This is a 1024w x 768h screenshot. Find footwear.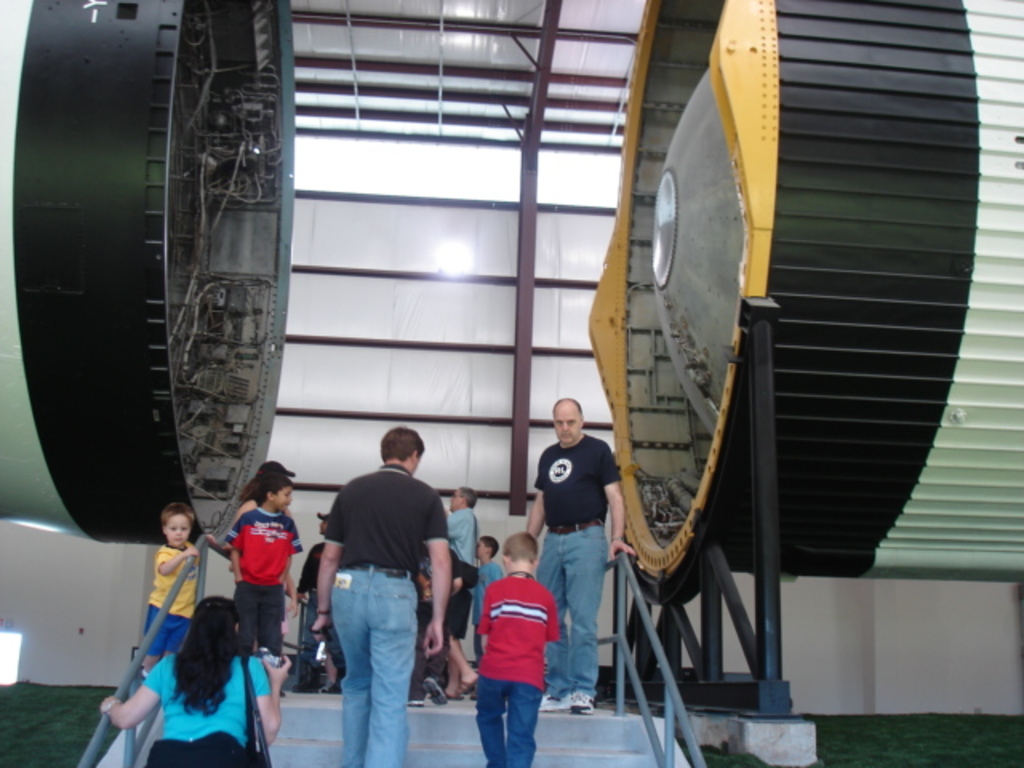
Bounding box: Rect(416, 677, 448, 707).
